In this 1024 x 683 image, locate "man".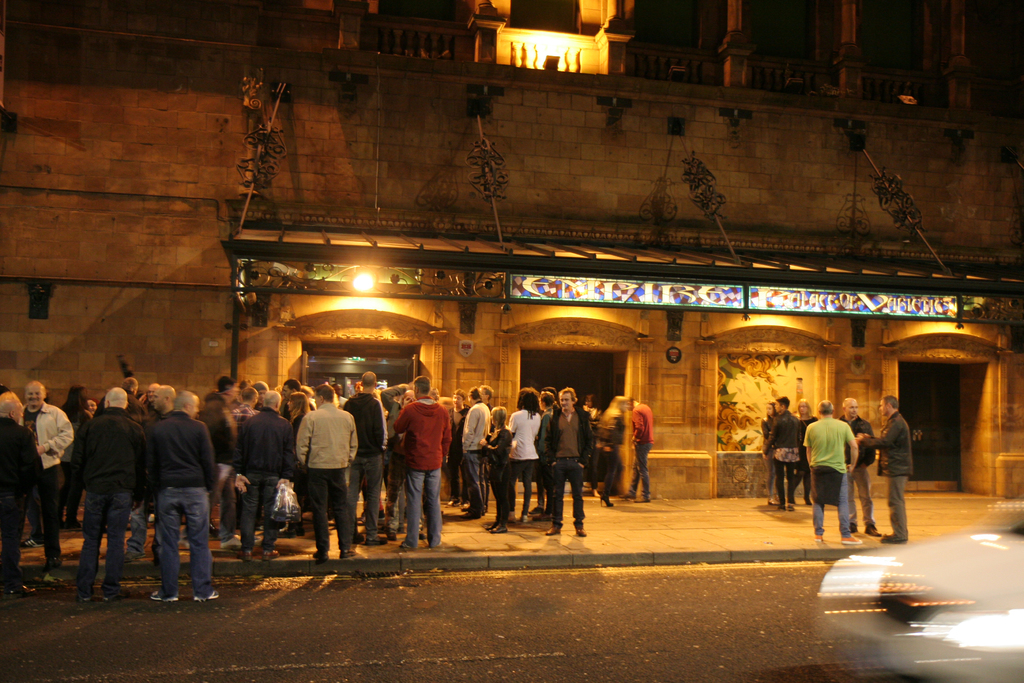
Bounding box: bbox=(8, 378, 77, 587).
